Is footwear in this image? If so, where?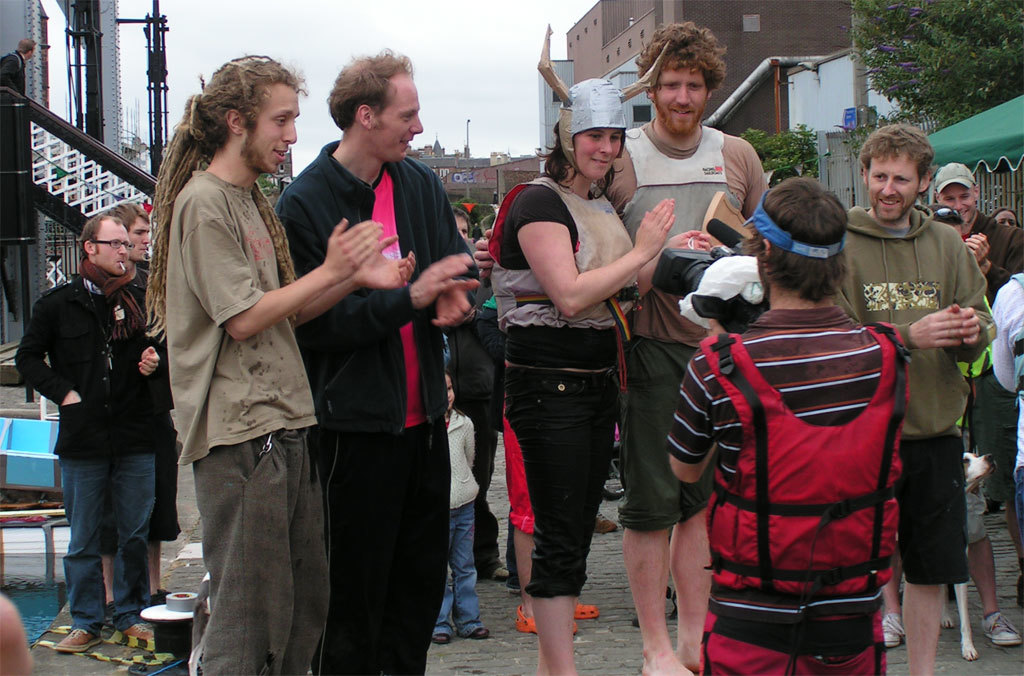
Yes, at 147, 588, 168, 609.
